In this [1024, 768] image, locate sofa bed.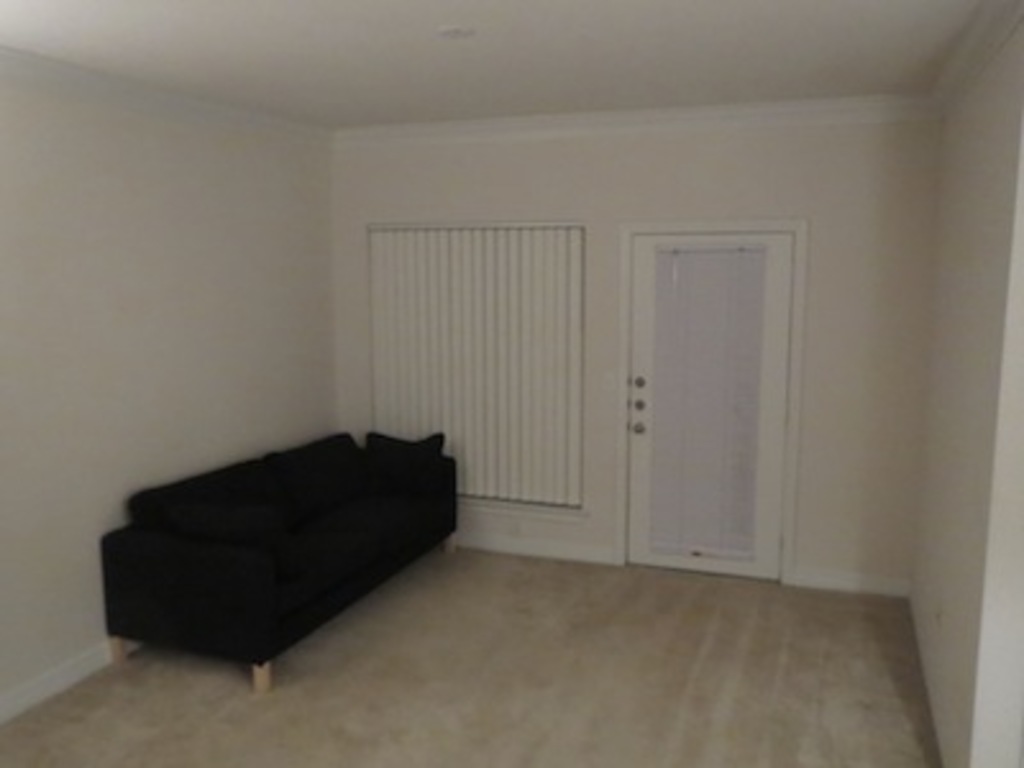
Bounding box: rect(105, 430, 461, 694).
